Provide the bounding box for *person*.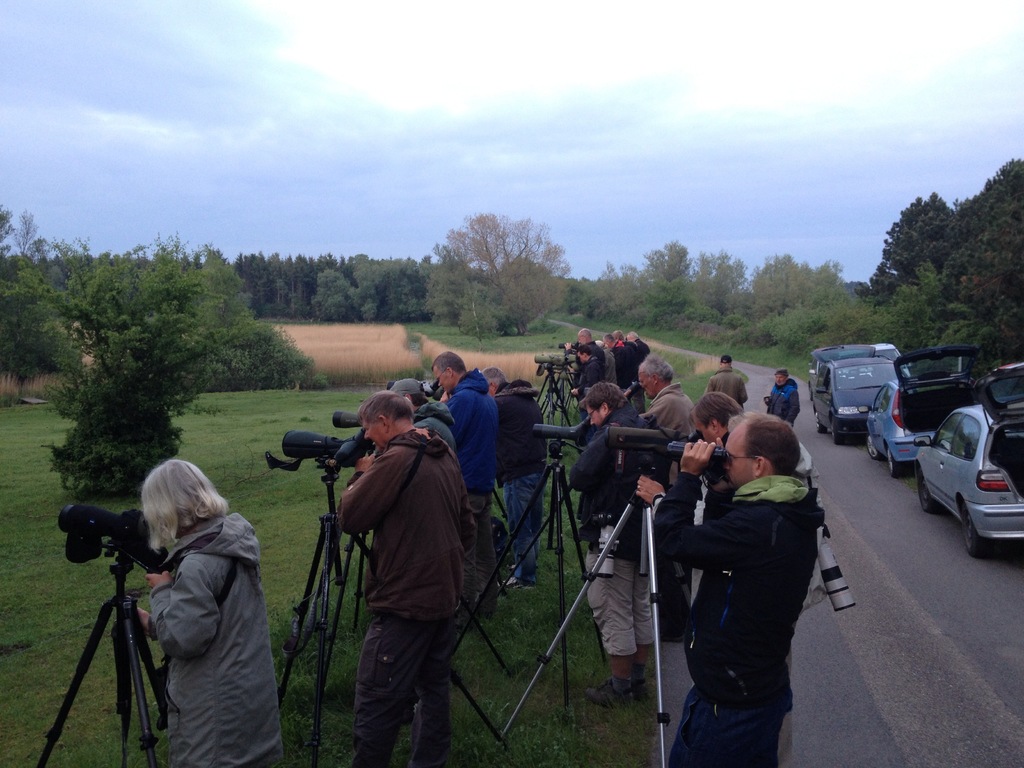
{"left": 136, "top": 457, "right": 288, "bottom": 766}.
